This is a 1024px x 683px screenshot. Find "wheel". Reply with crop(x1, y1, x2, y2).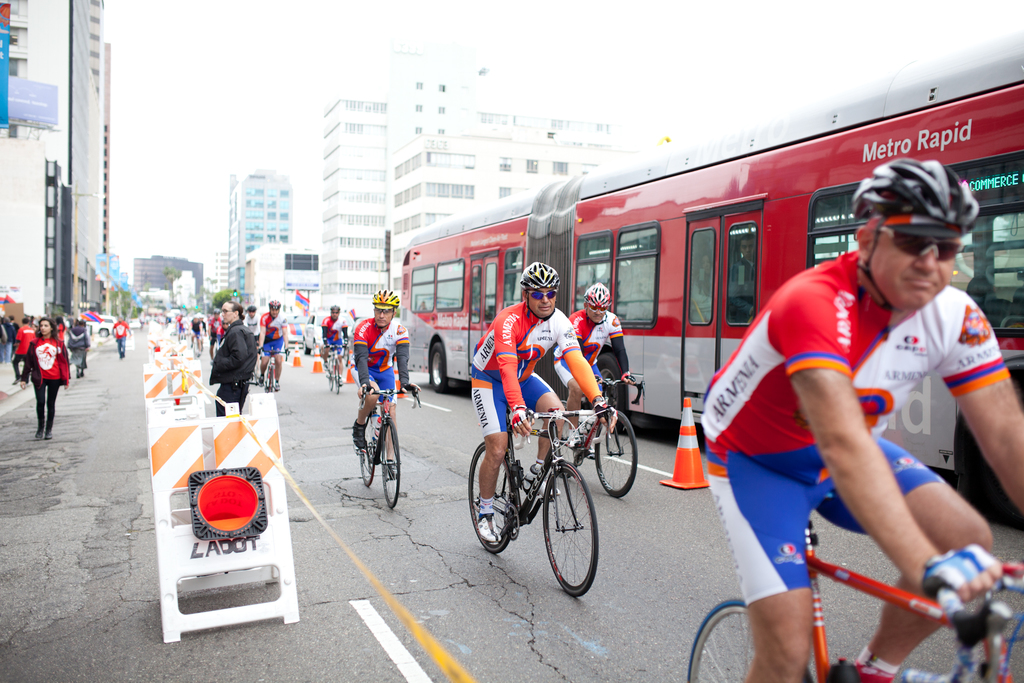
crop(426, 336, 452, 391).
